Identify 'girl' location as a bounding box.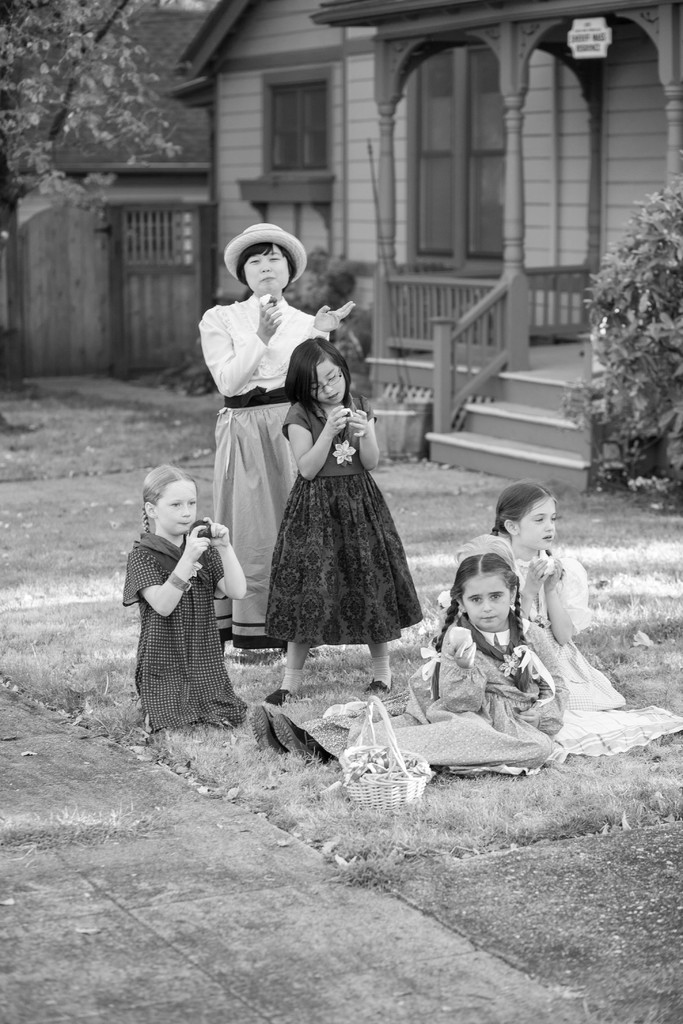
box(120, 462, 246, 732).
